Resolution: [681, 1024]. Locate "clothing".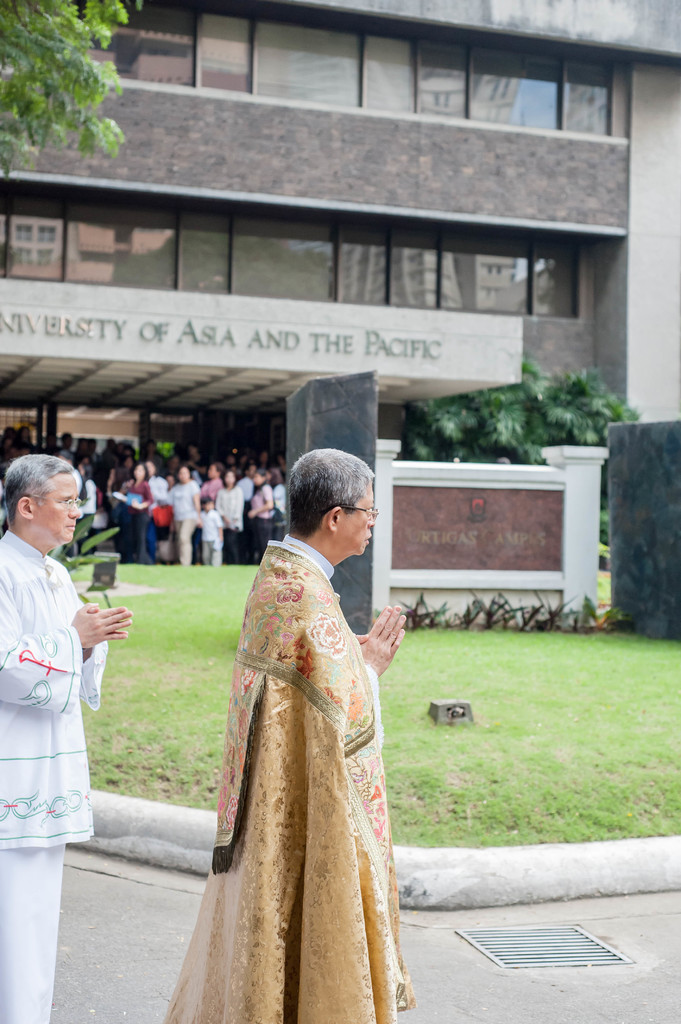
box(0, 528, 122, 1023).
